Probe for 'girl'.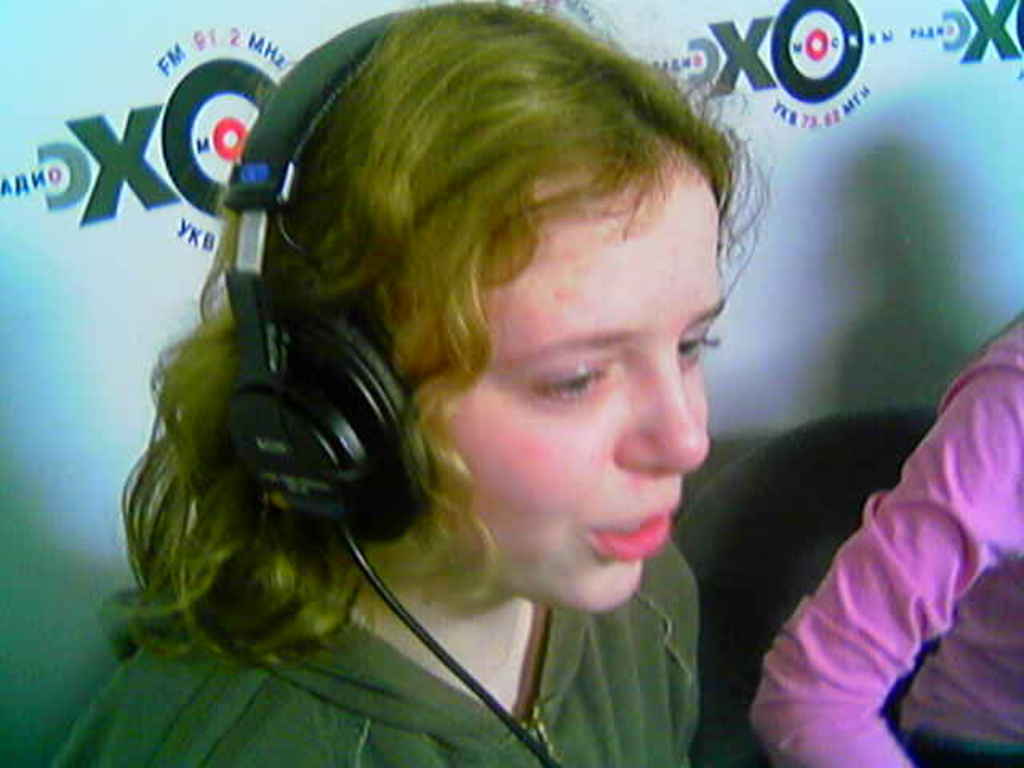
Probe result: rect(48, 0, 707, 766).
